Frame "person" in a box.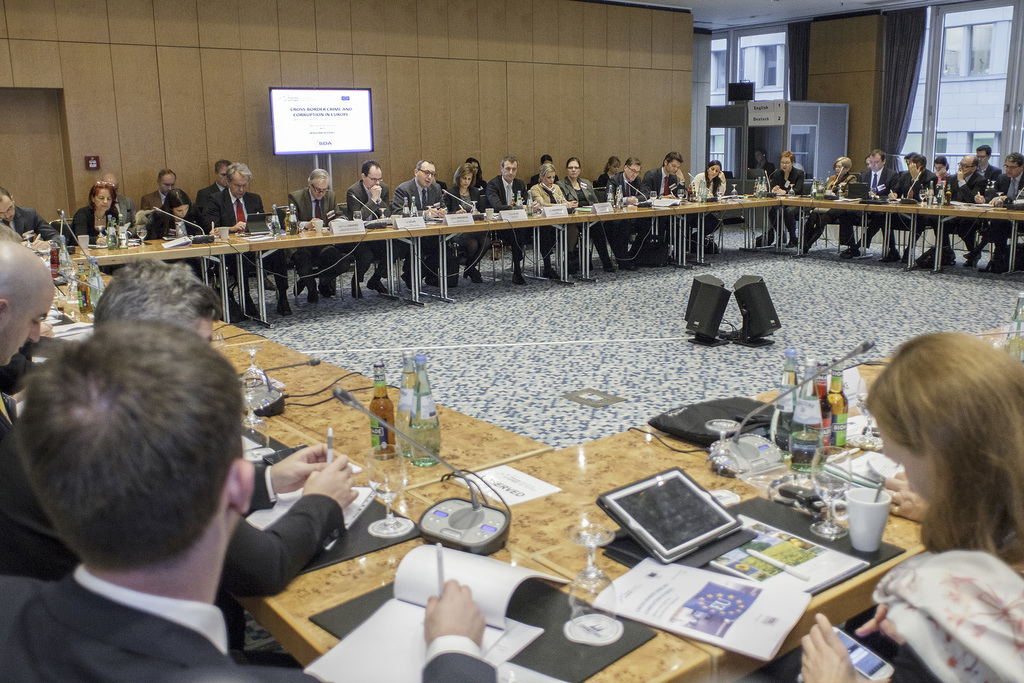
bbox=[1, 331, 492, 682].
